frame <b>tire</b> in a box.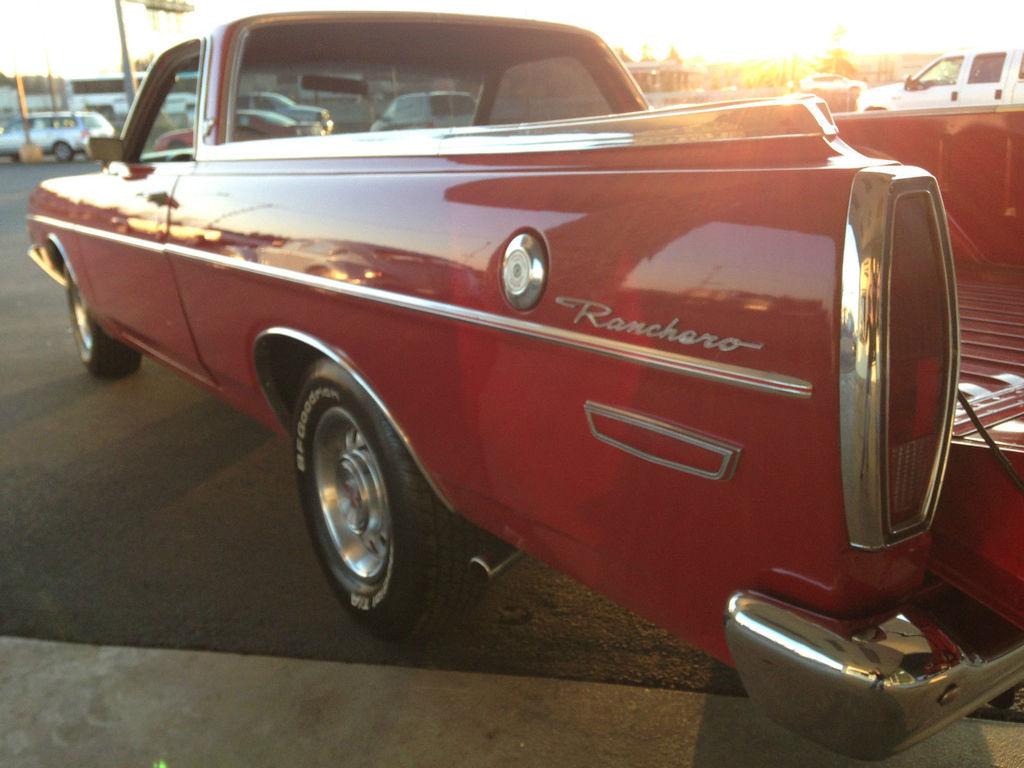
{"left": 276, "top": 352, "right": 445, "bottom": 641}.
